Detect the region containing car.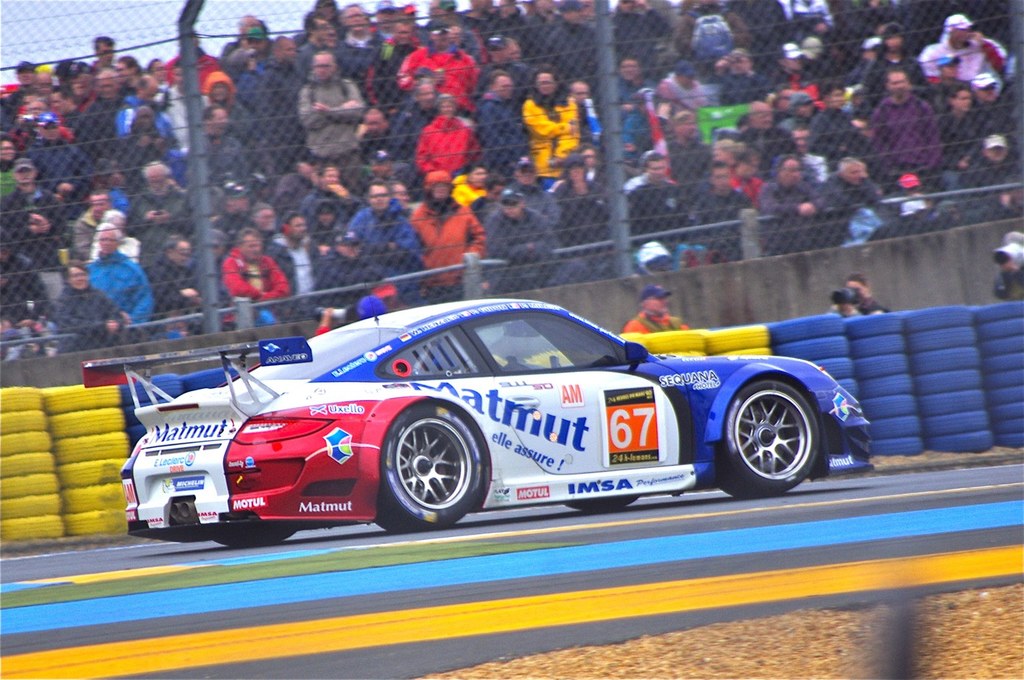
<bbox>85, 300, 877, 535</bbox>.
